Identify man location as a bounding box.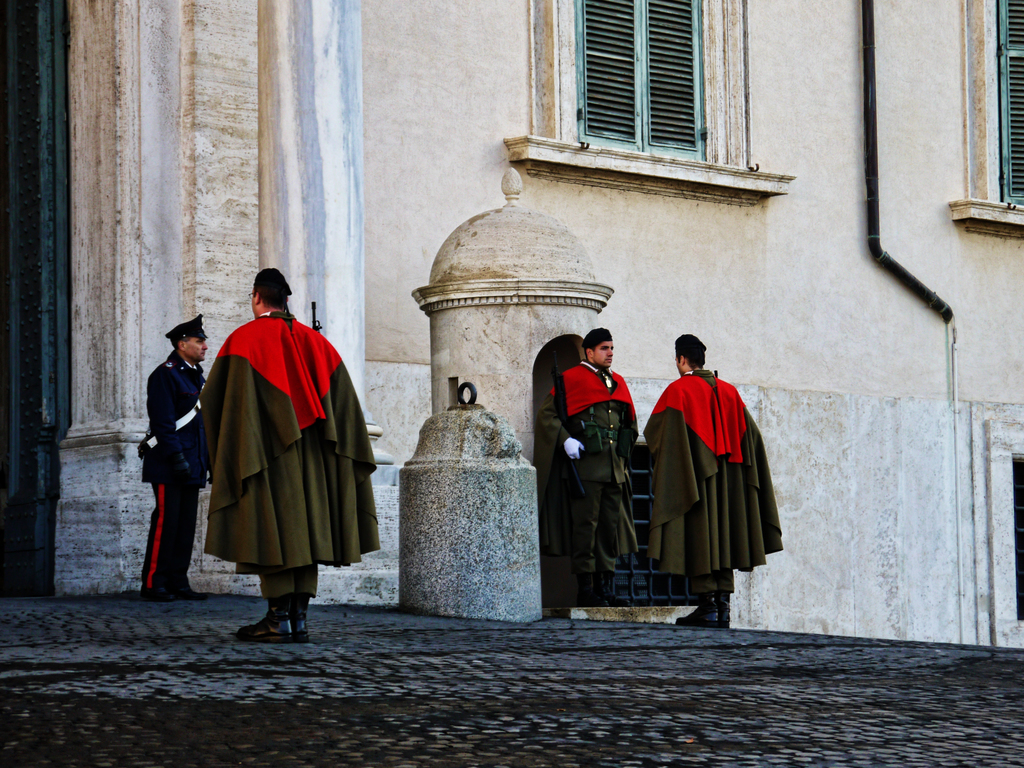
<bbox>536, 331, 636, 607</bbox>.
